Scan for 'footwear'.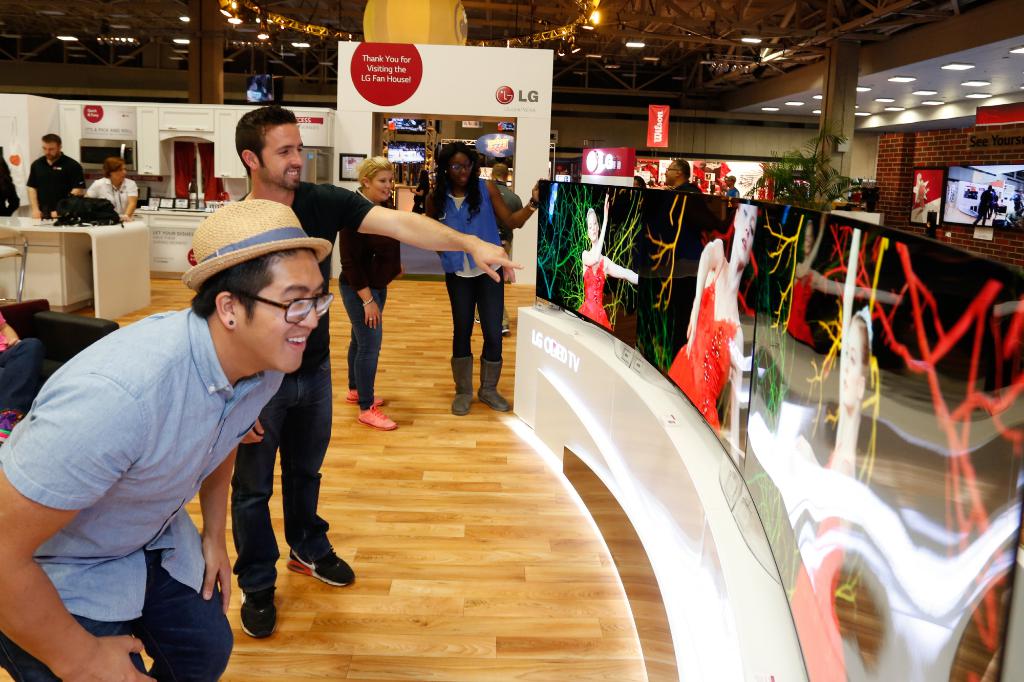
Scan result: select_region(346, 386, 389, 405).
